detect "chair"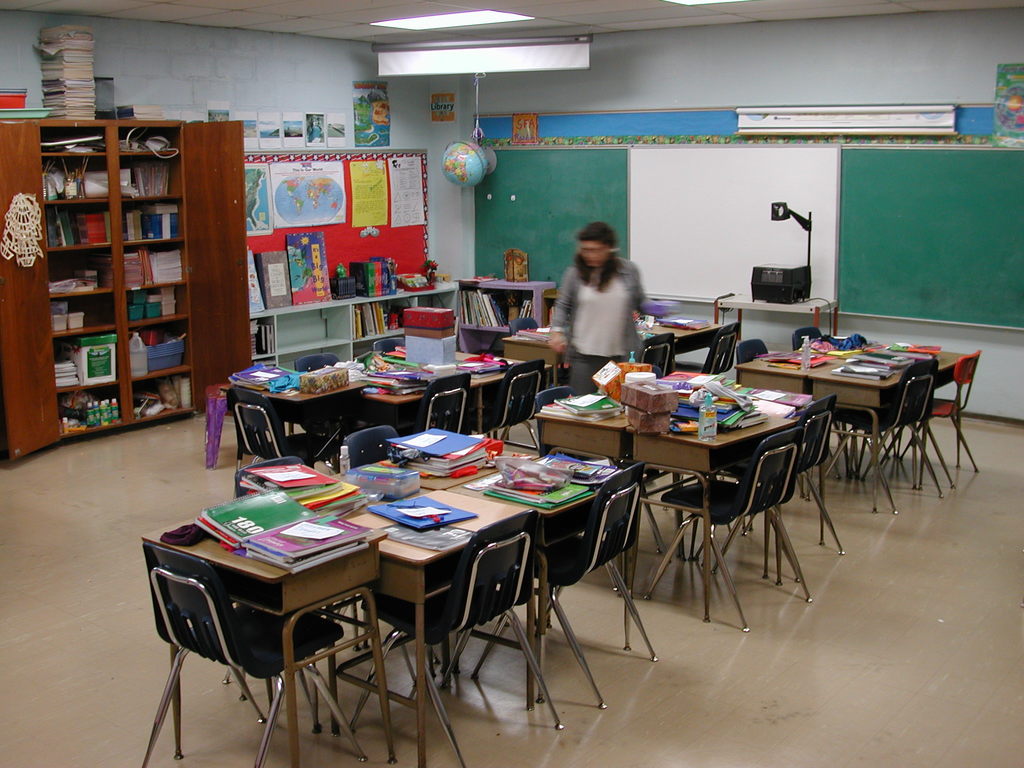
pyautogui.locateOnScreen(826, 357, 938, 517)
